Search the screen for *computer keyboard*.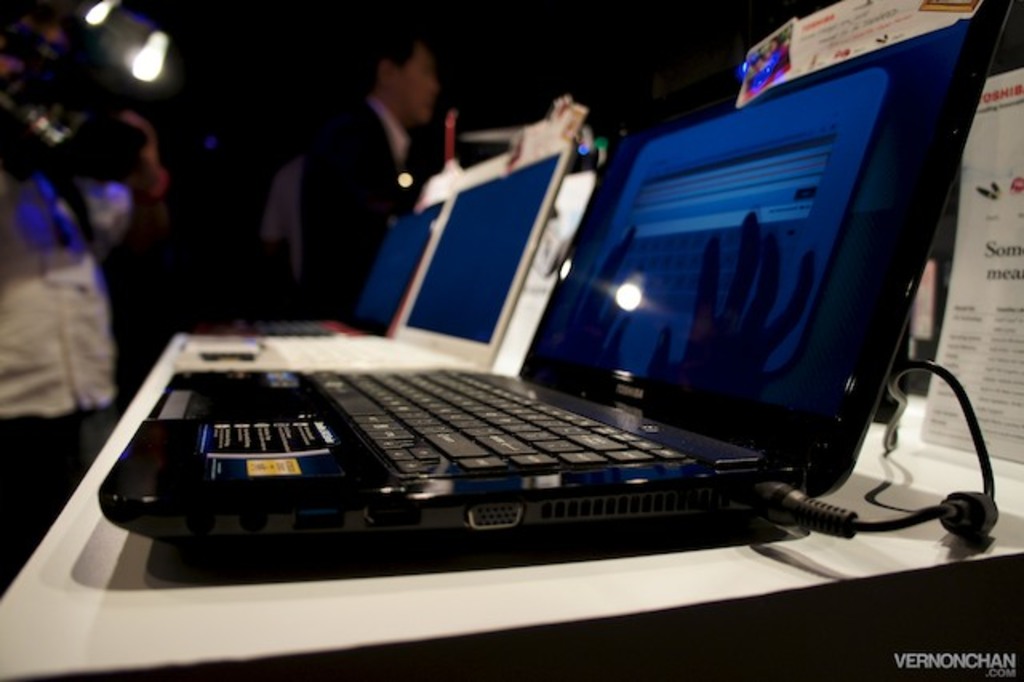
Found at 304:360:686:472.
